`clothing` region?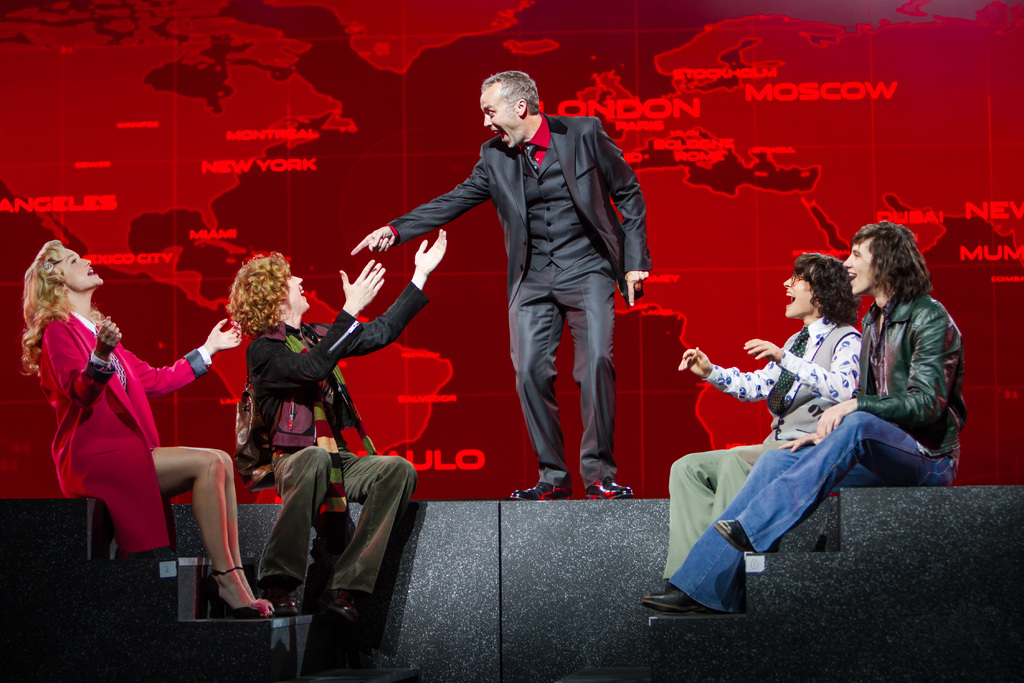
bbox=(701, 316, 863, 440)
